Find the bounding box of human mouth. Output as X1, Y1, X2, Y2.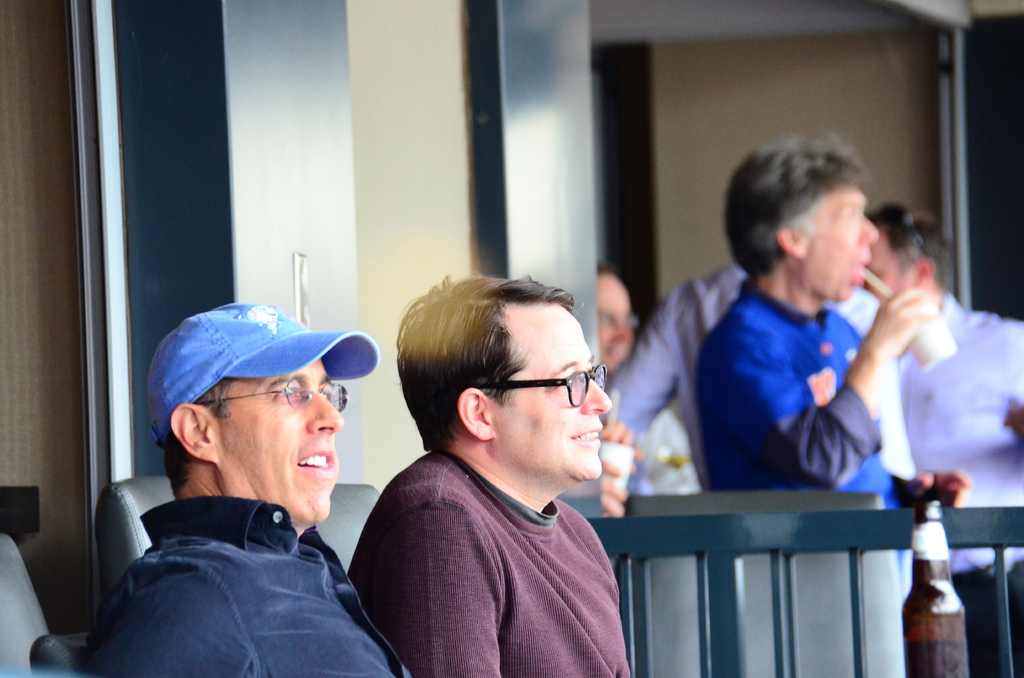
294, 445, 334, 480.
